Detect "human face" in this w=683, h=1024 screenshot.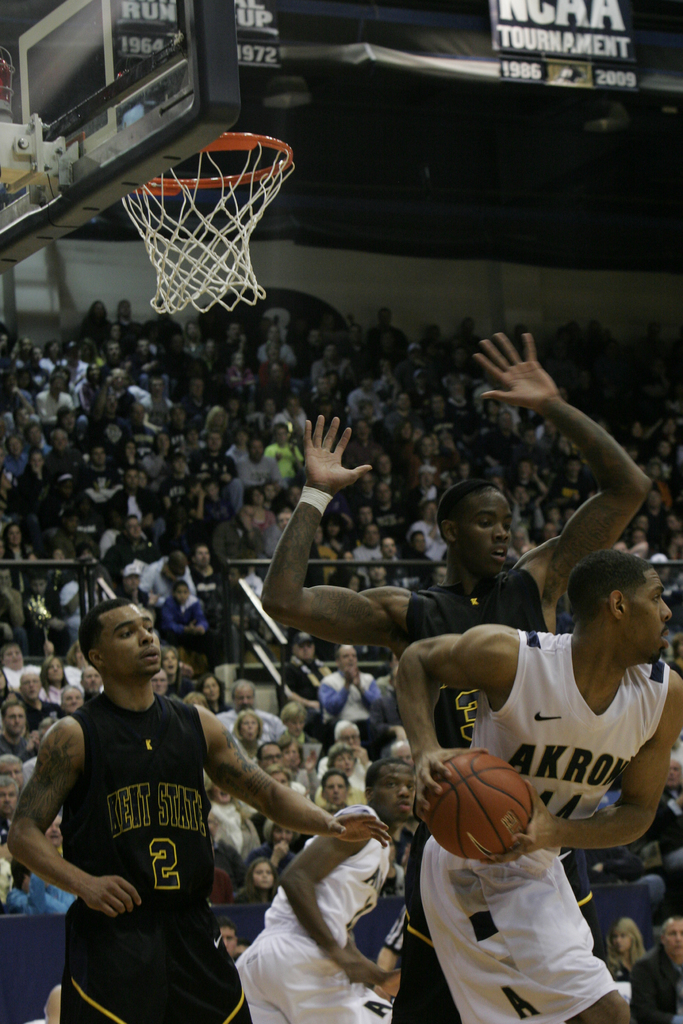
Detection: 257/868/281/889.
